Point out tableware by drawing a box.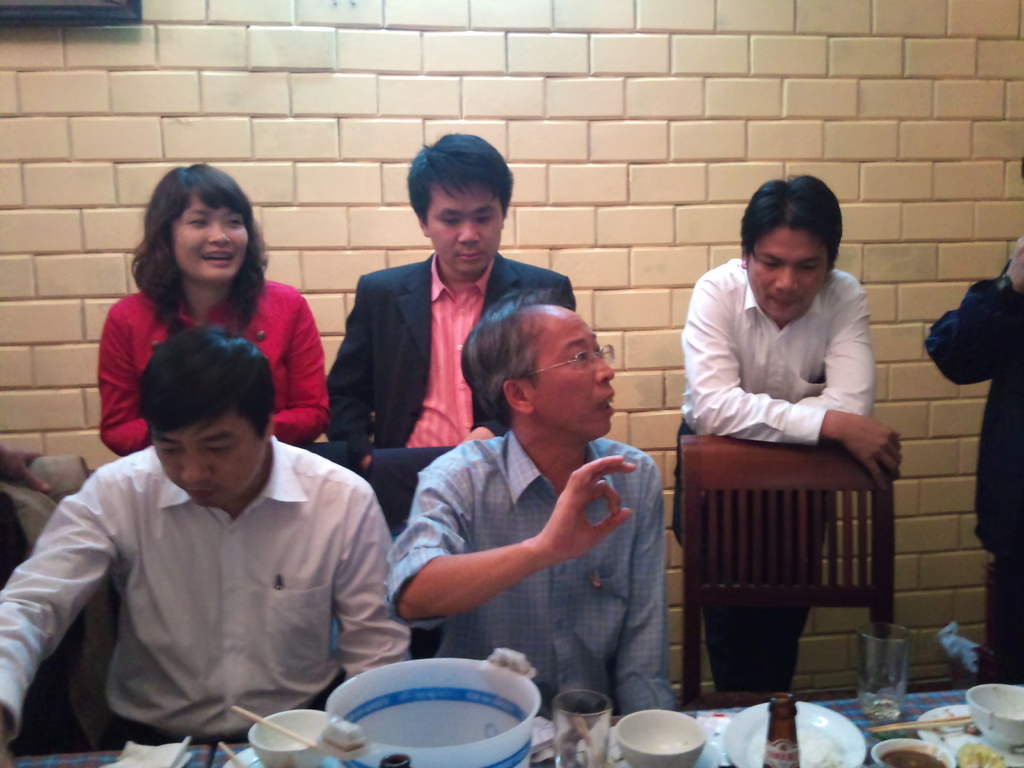
[x1=554, y1=689, x2=611, y2=767].
